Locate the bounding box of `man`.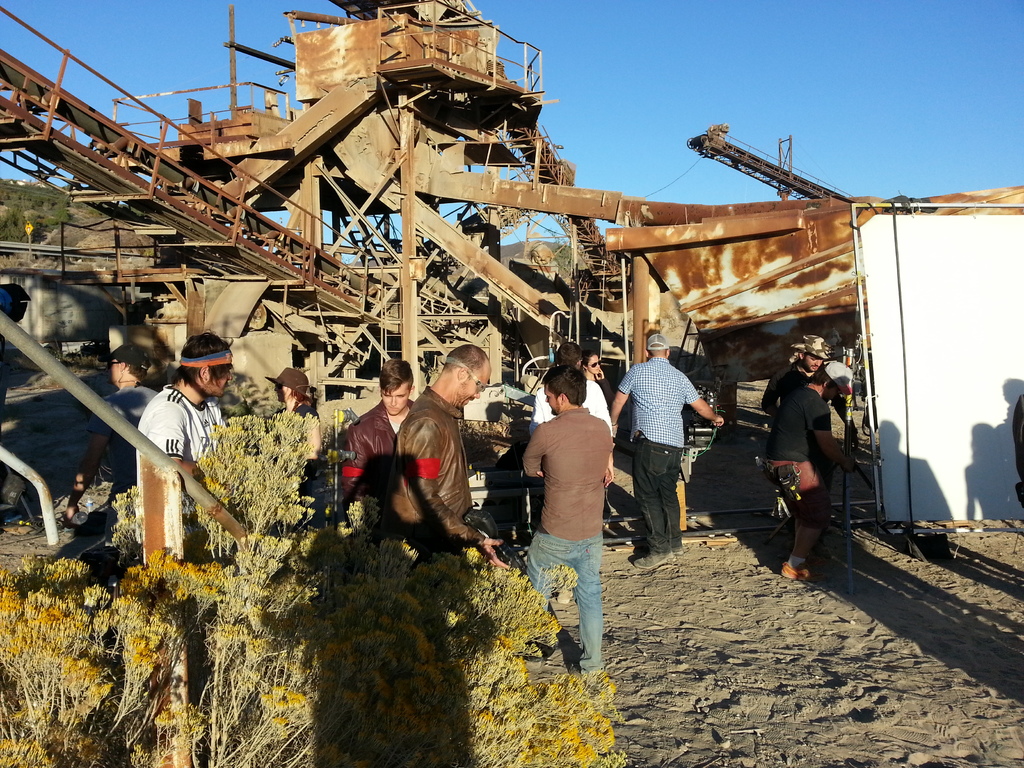
Bounding box: (341,357,415,500).
